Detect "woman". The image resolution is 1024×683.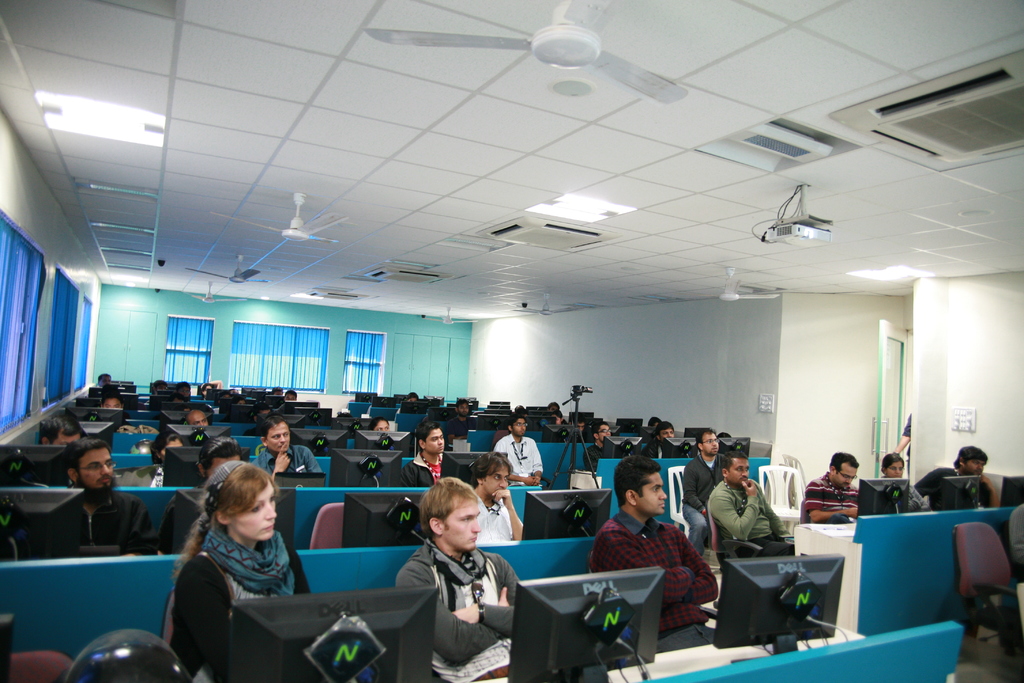
(876,448,935,512).
